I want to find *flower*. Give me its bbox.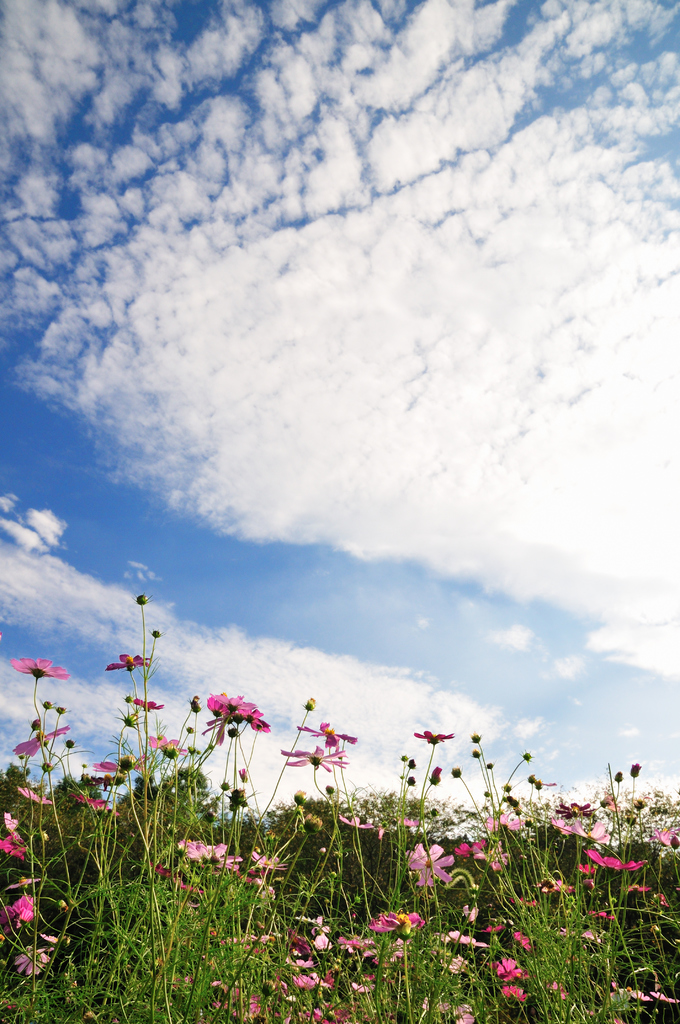
[281, 743, 348, 771].
